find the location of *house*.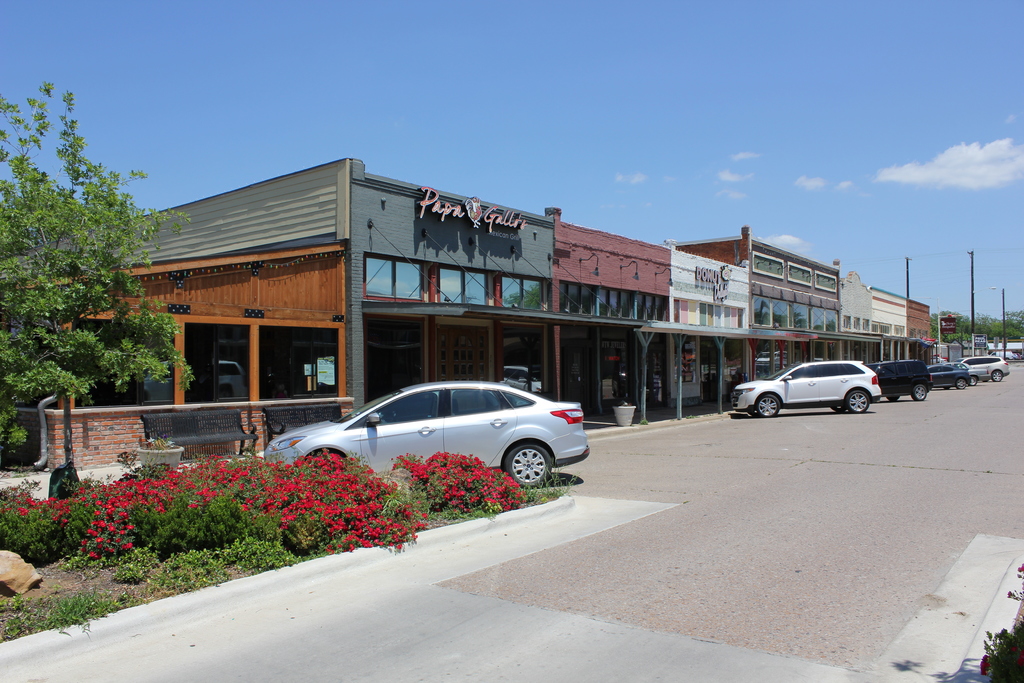
Location: (908, 300, 944, 372).
